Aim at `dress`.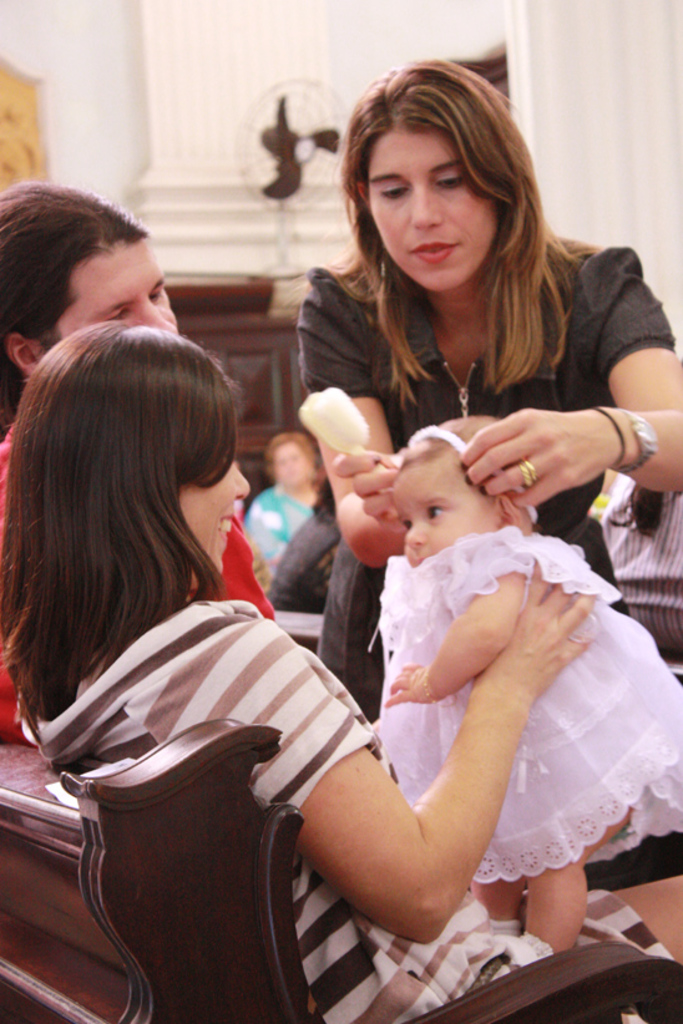
Aimed at x1=371, y1=529, x2=682, y2=888.
